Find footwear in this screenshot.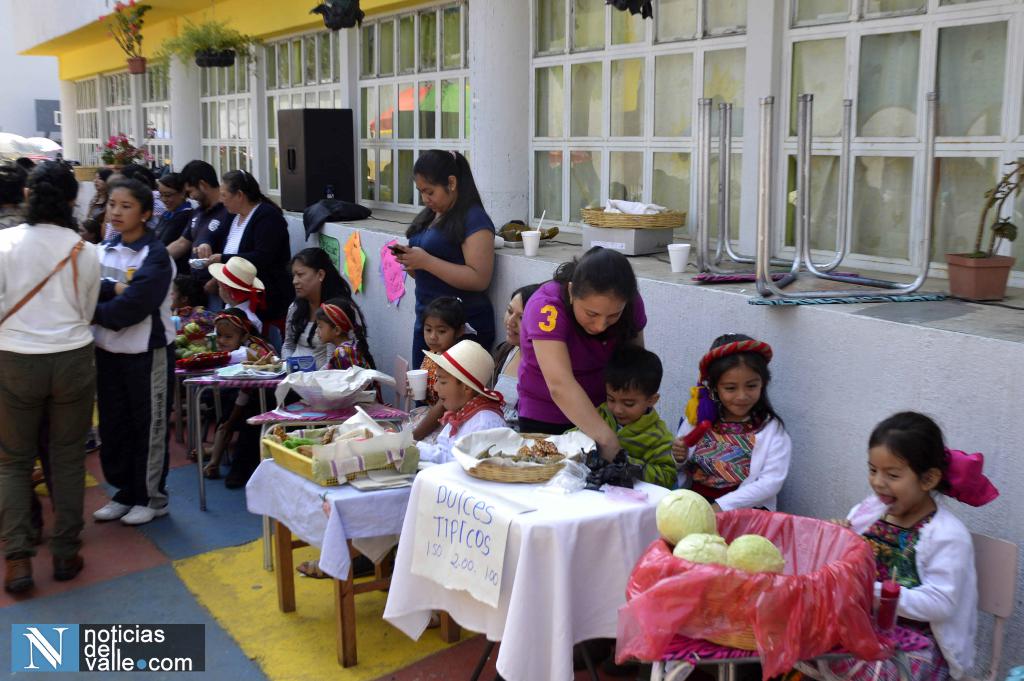
The bounding box for footwear is 120:504:166:522.
